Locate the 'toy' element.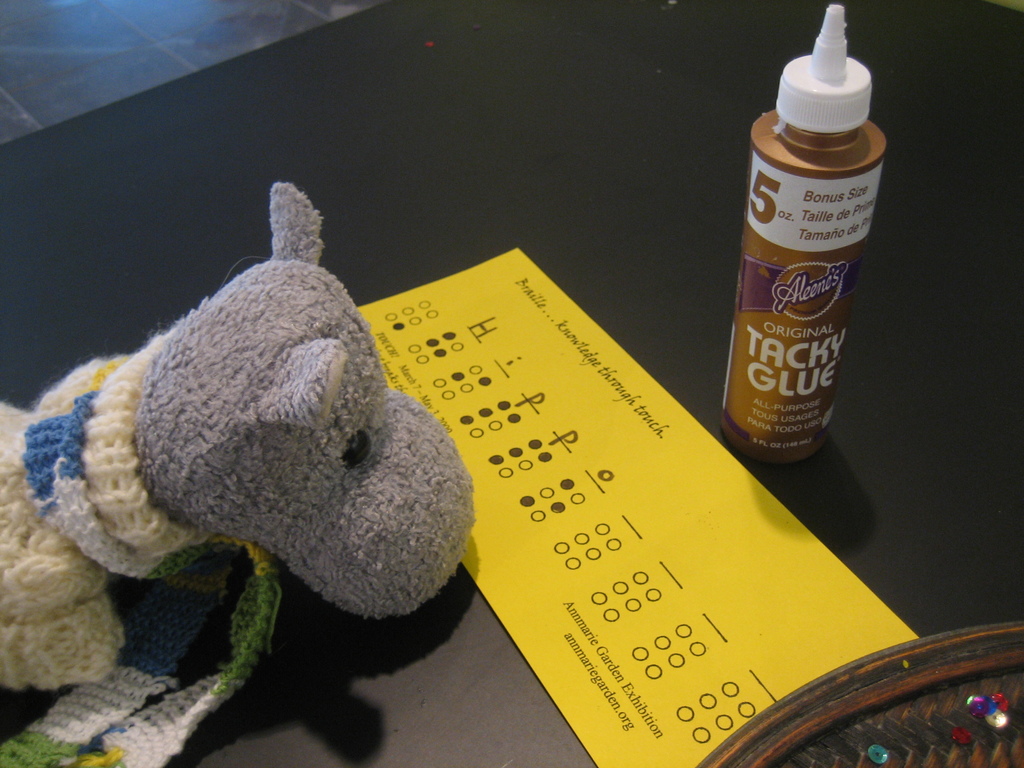
Element bbox: 51,192,500,710.
